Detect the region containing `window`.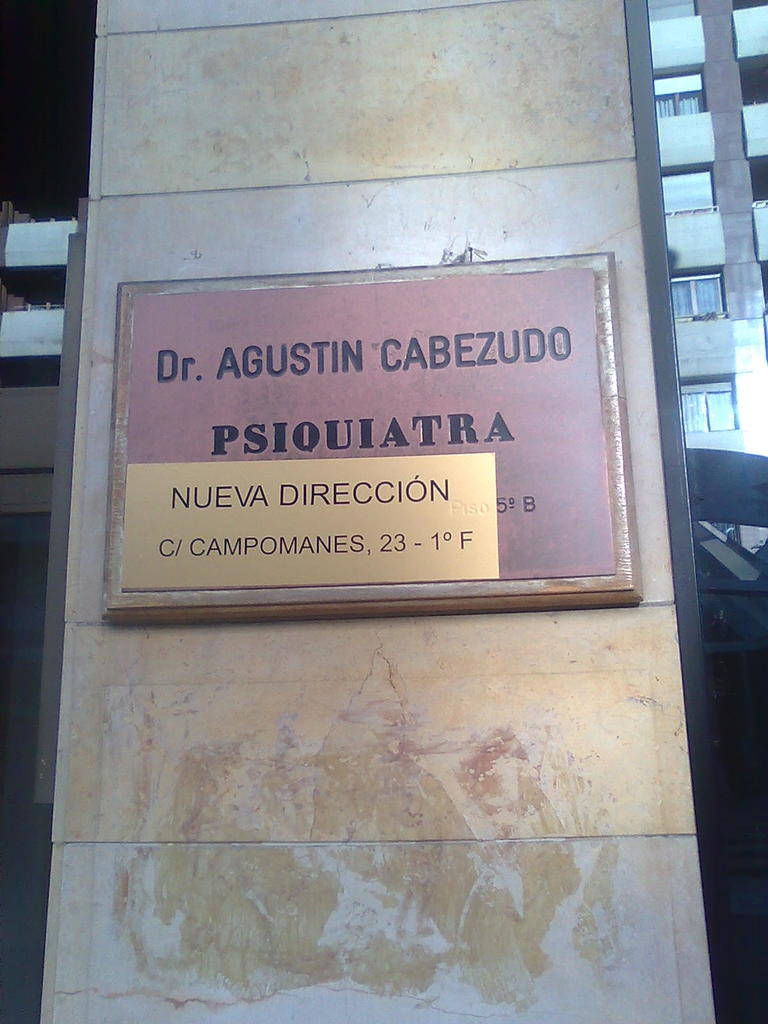
rect(635, 55, 717, 120).
